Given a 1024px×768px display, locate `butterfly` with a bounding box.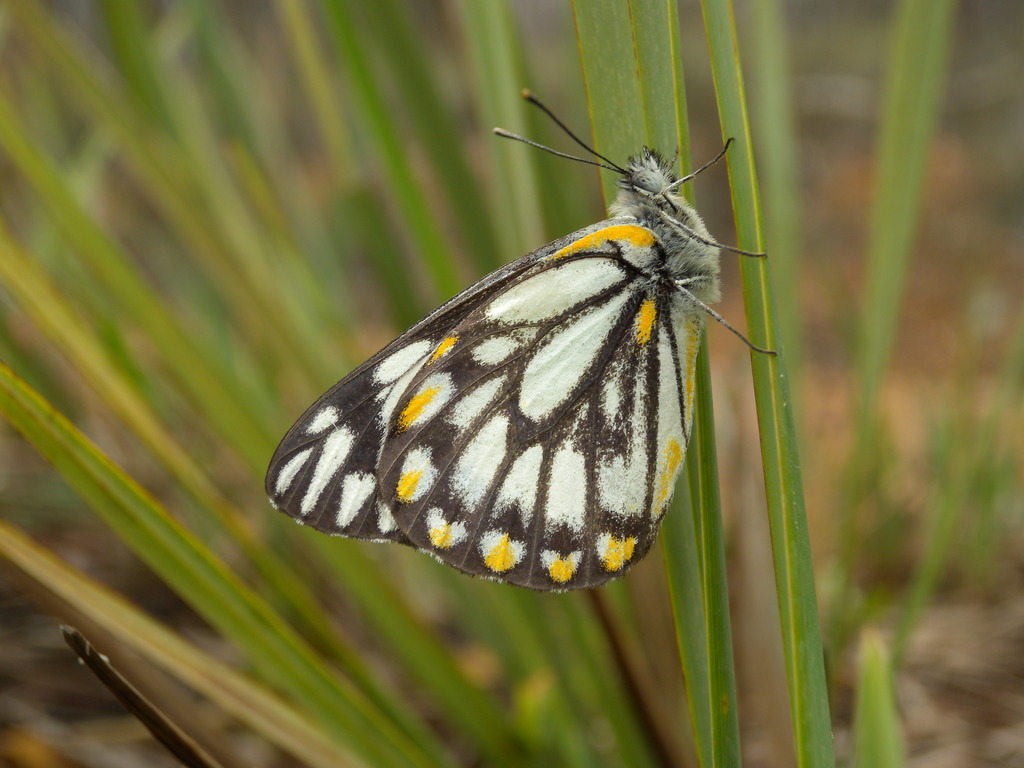
Located: 260:79:794:595.
